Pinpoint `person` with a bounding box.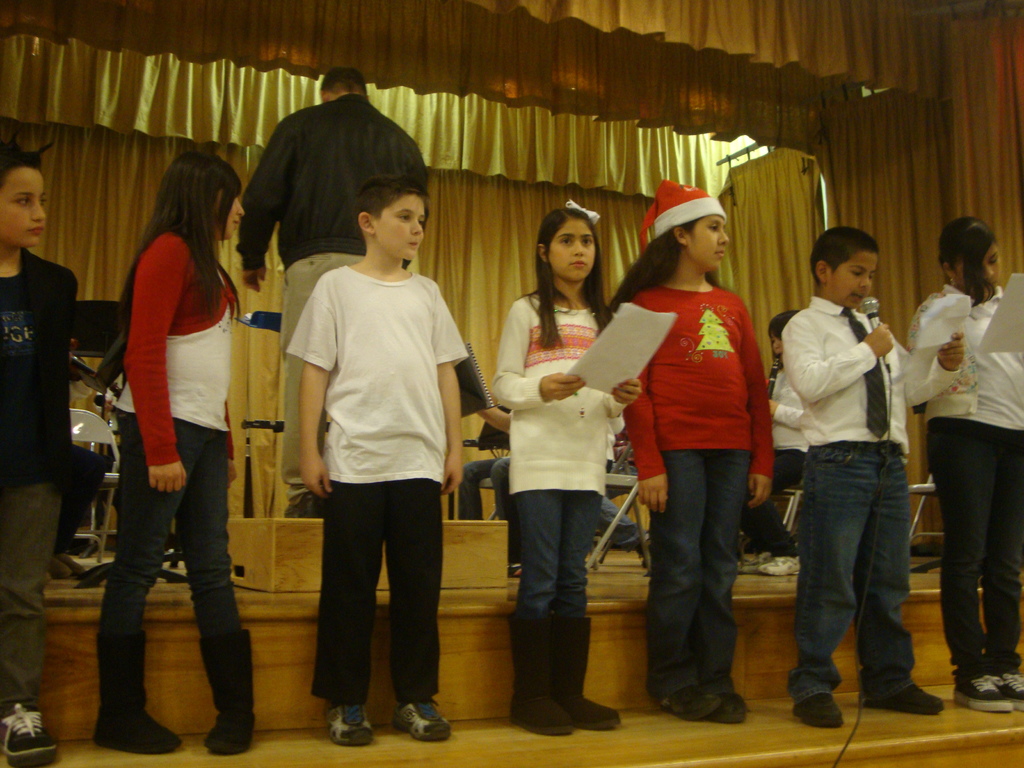
(left=779, top=226, right=965, bottom=733).
